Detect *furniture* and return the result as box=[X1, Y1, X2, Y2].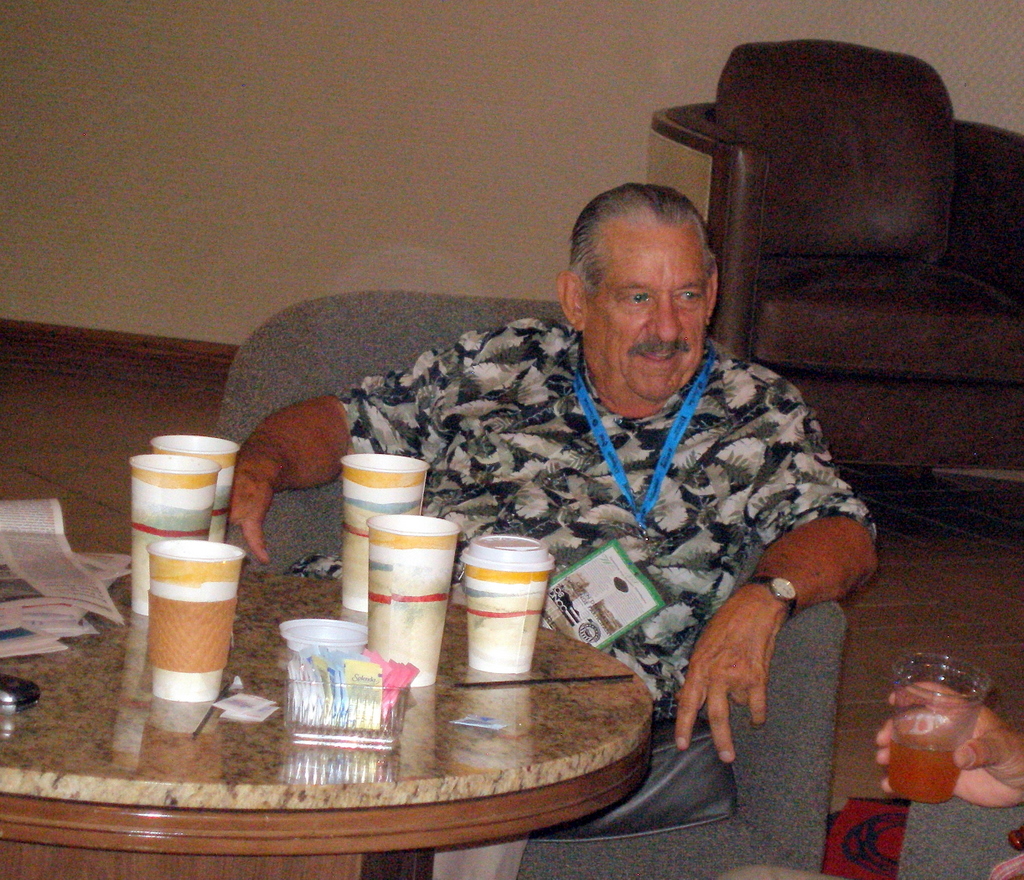
box=[897, 793, 1023, 879].
